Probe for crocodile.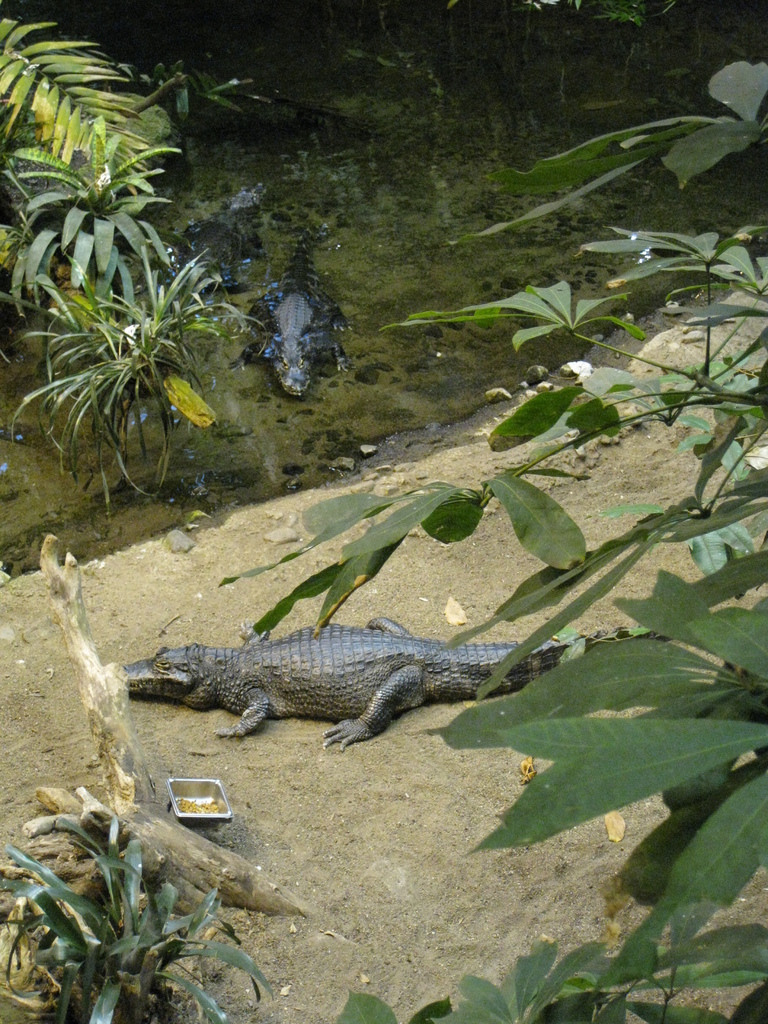
Probe result: crop(180, 192, 266, 297).
